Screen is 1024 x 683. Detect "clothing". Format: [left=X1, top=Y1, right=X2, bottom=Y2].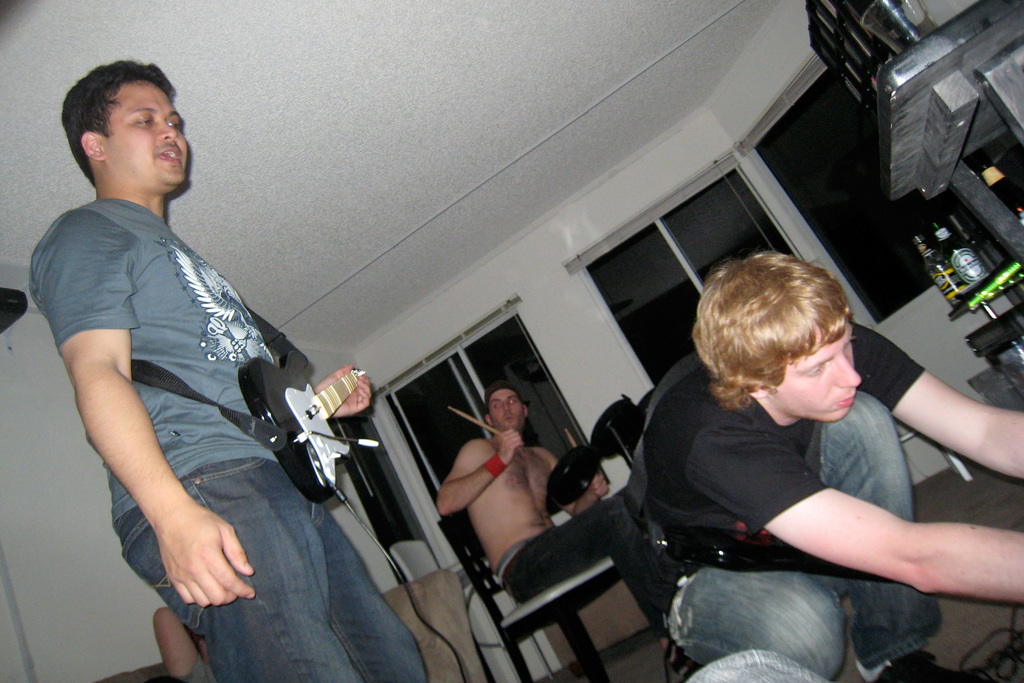
[left=493, top=487, right=682, bottom=642].
